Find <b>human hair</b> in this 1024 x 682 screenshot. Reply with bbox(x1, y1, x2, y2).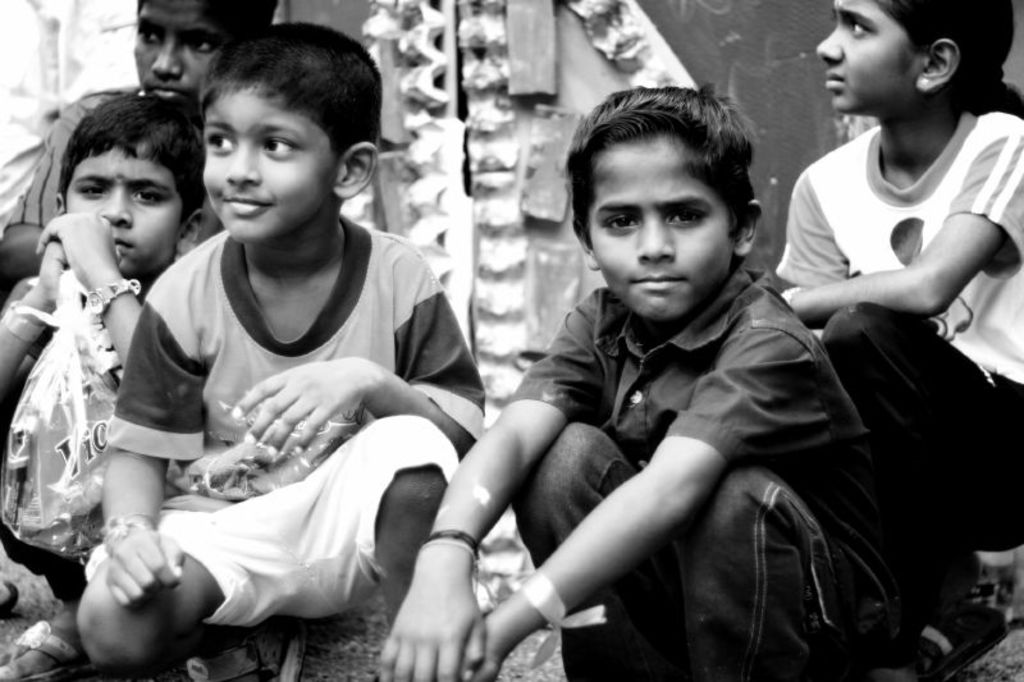
bbox(570, 92, 764, 278).
